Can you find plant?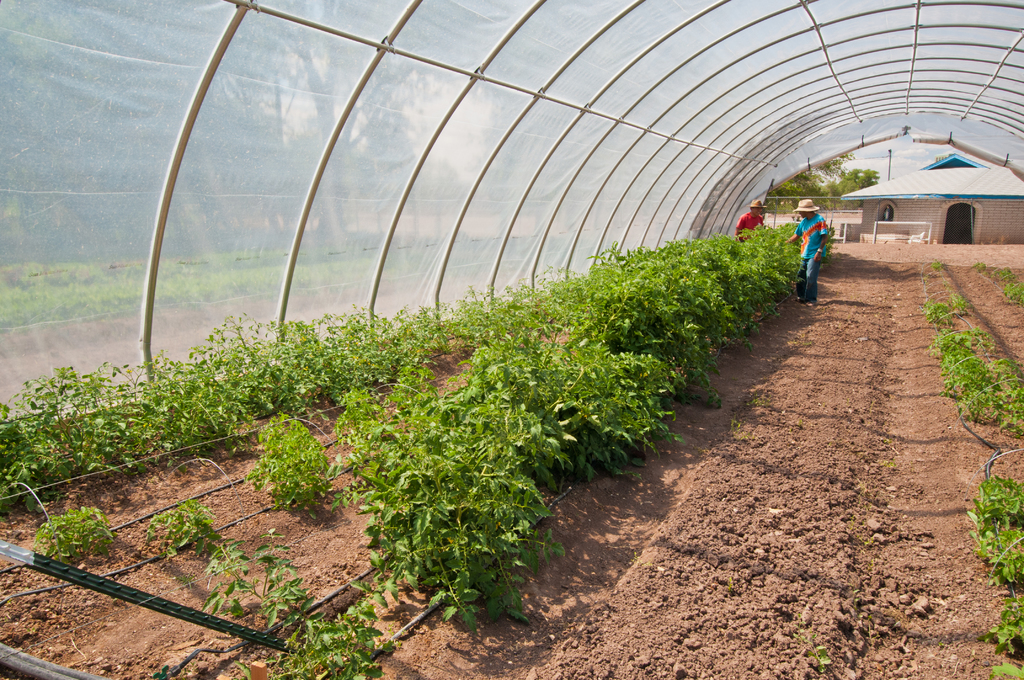
Yes, bounding box: Rect(124, 345, 240, 458).
